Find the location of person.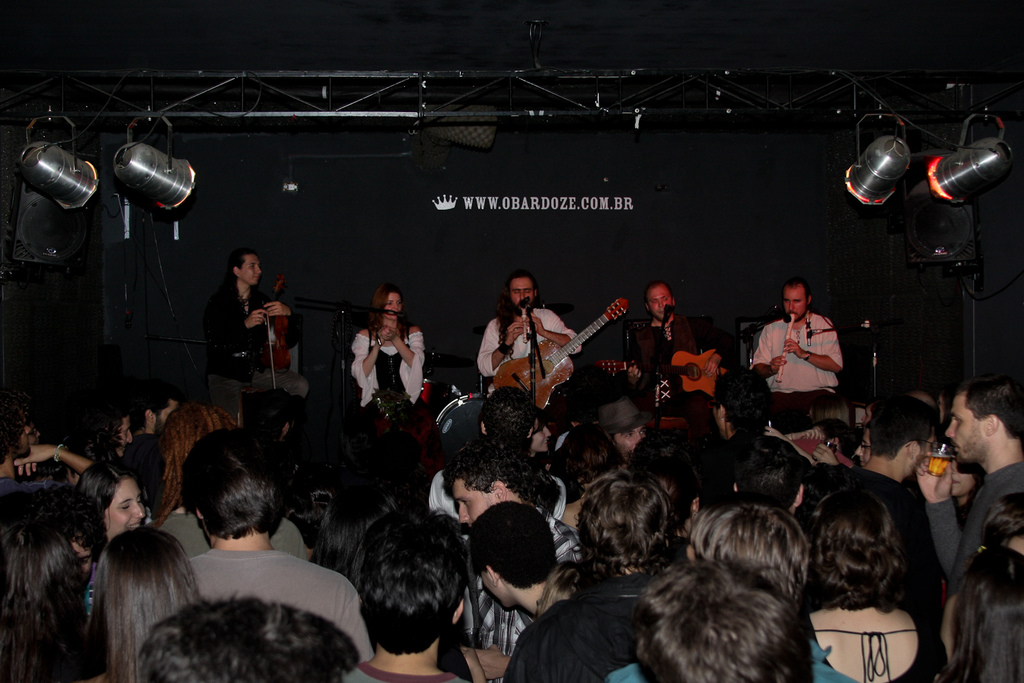
Location: Rect(619, 276, 695, 412).
